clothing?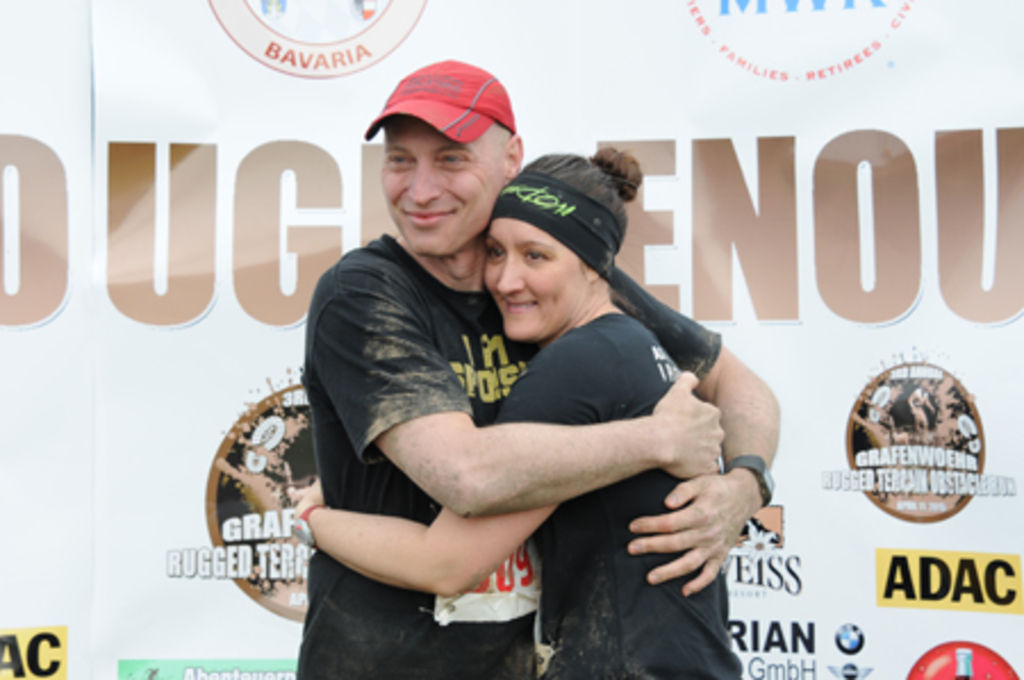
select_region(291, 232, 726, 678)
